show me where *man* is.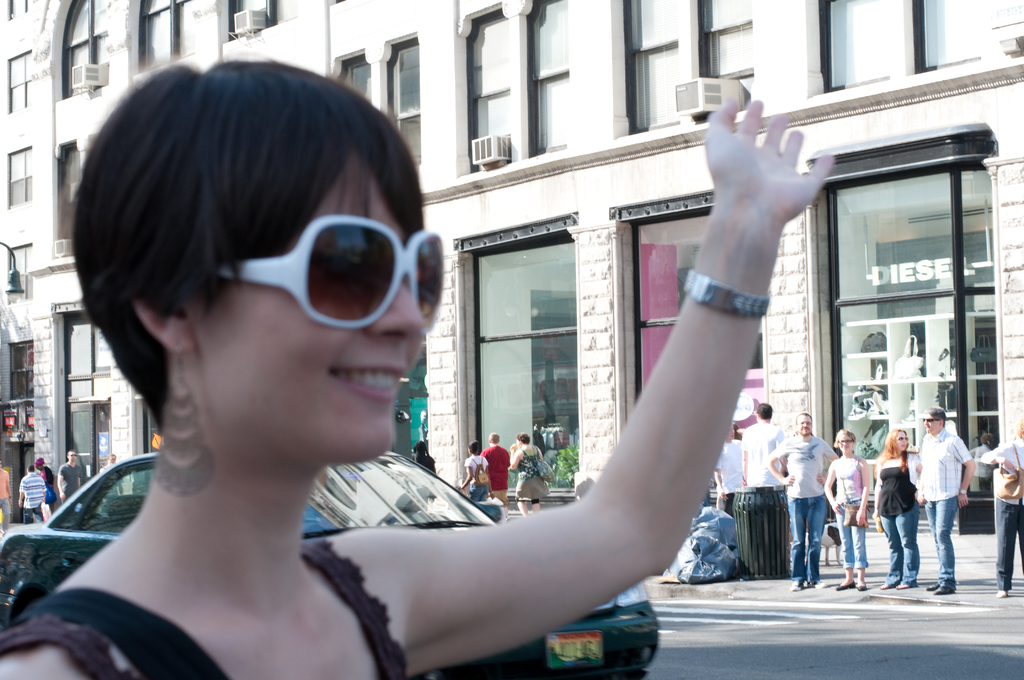
*man* is at bbox(741, 403, 786, 485).
